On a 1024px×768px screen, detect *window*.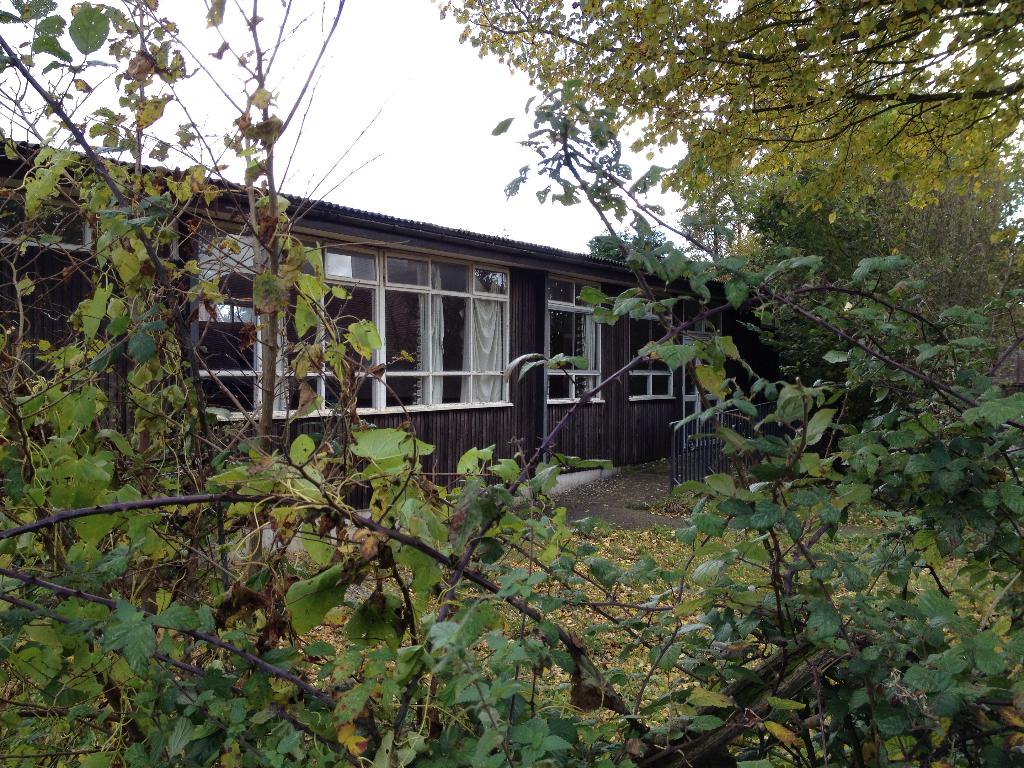
[280,233,510,417].
